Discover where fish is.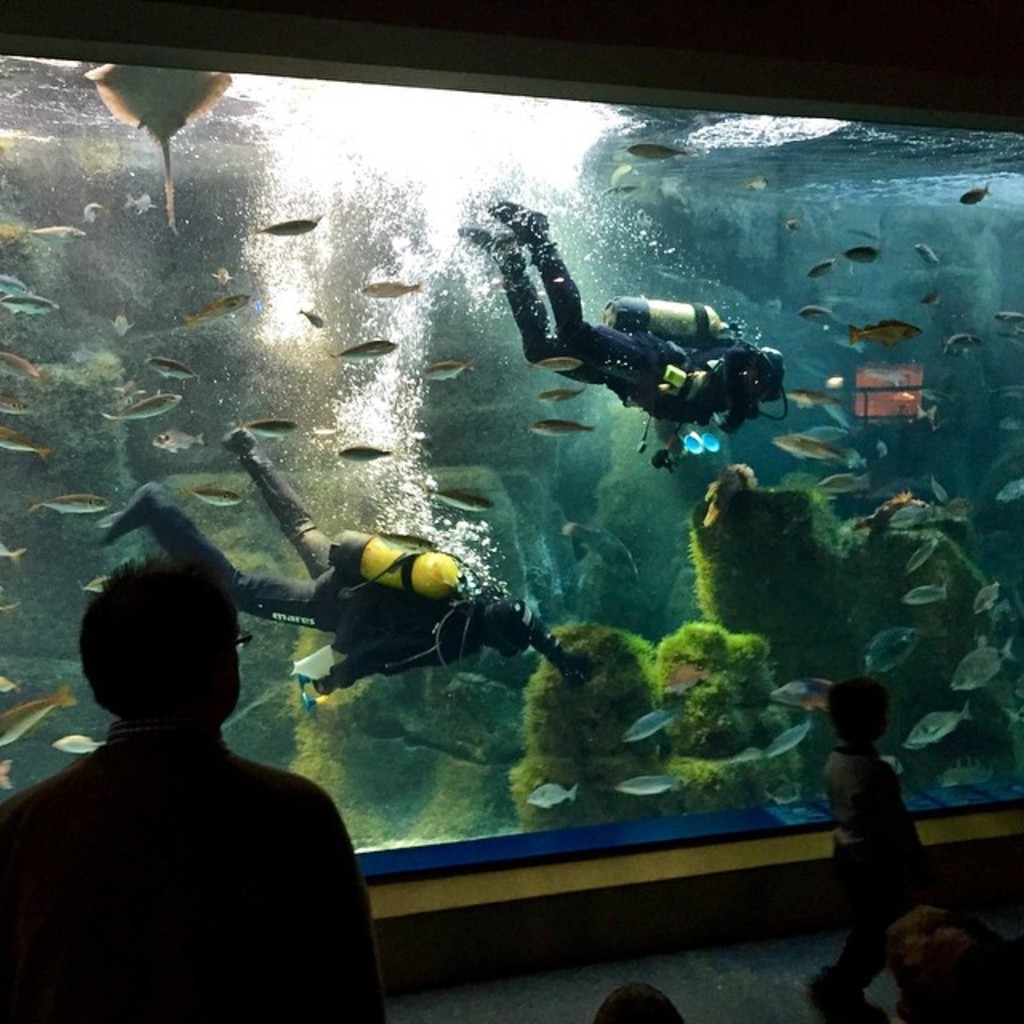
Discovered at (left=899, top=576, right=952, bottom=605).
